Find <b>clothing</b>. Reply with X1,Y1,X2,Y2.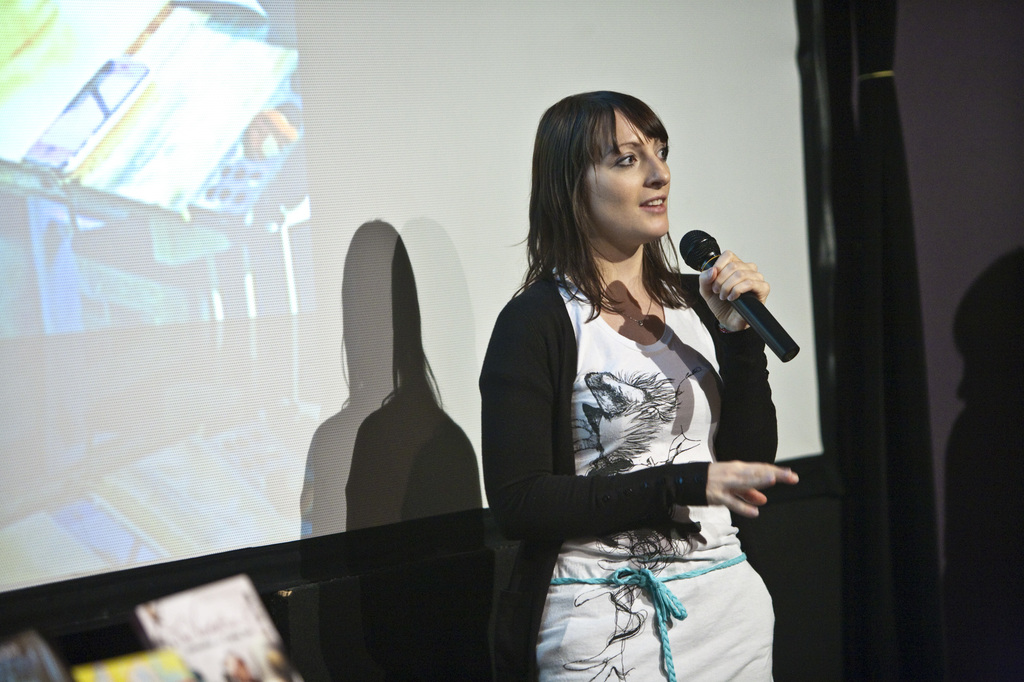
476,210,788,646.
